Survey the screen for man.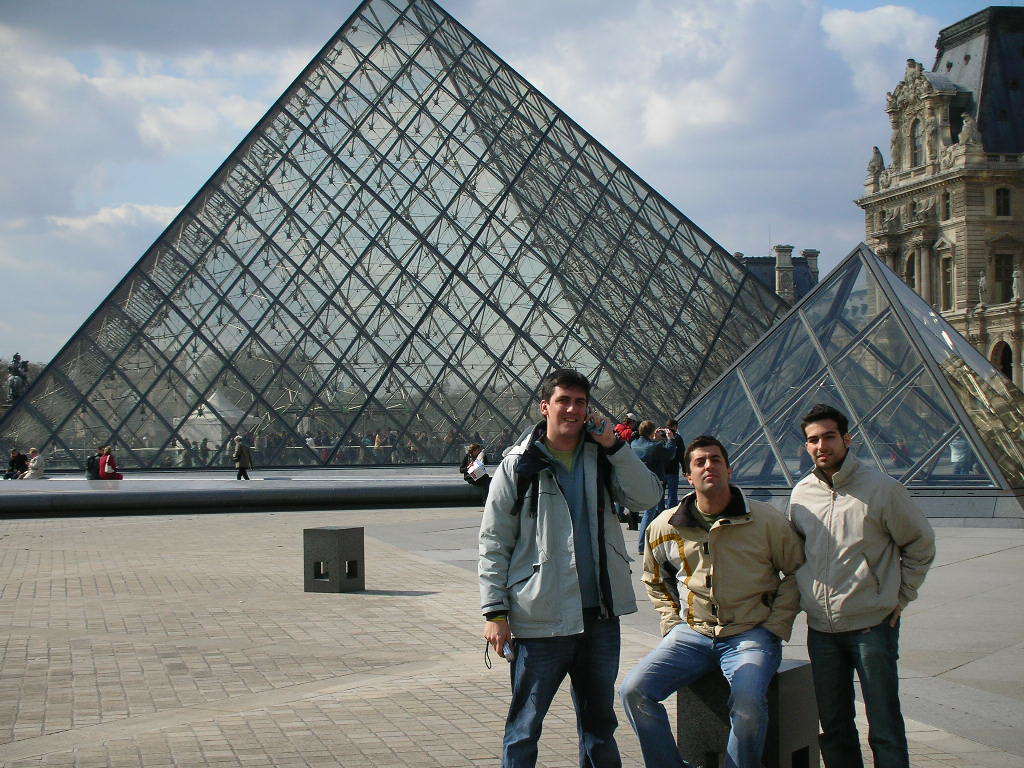
Survey found: [left=949, top=429, right=976, bottom=476].
